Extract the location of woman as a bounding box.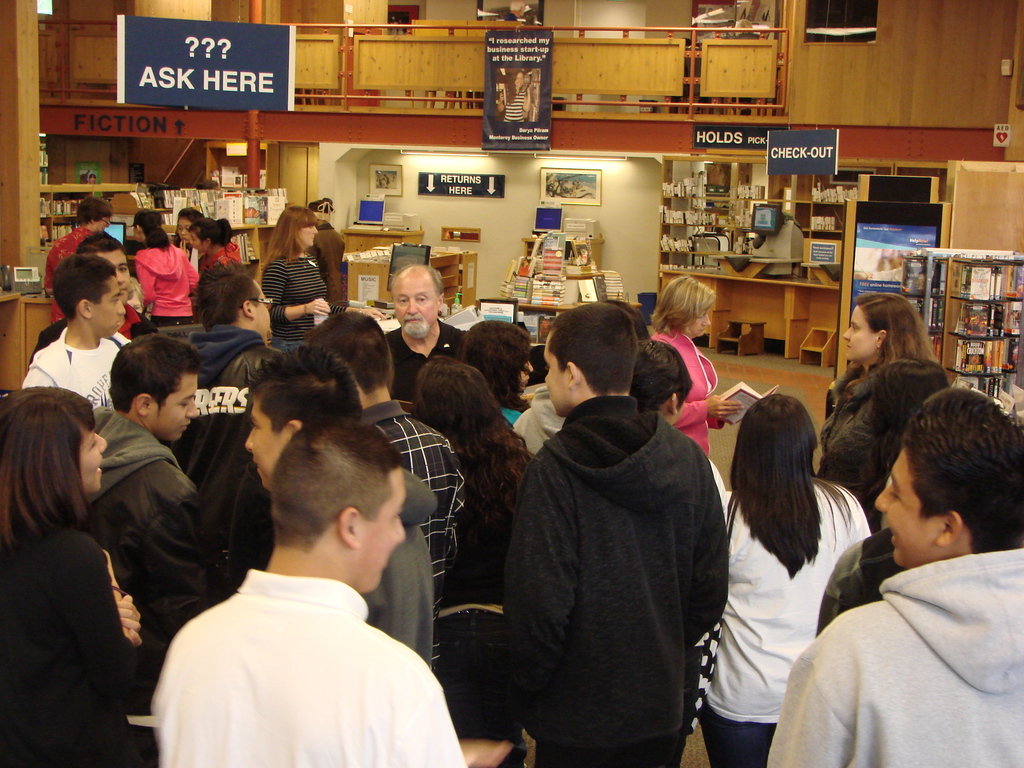
left=685, top=390, right=868, bottom=760.
